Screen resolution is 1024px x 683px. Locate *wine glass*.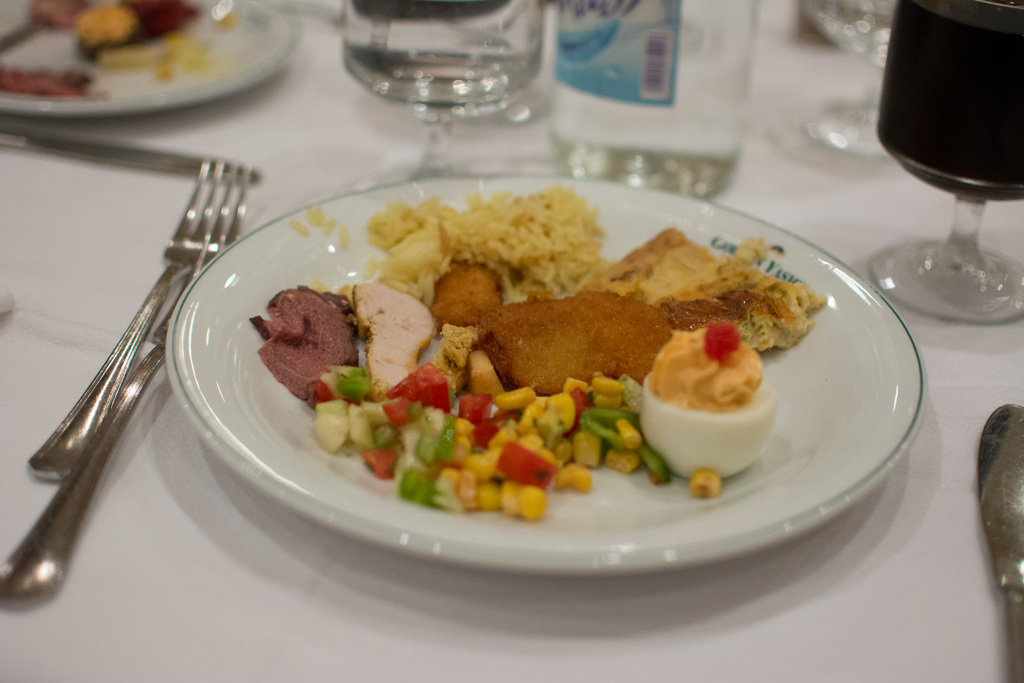
<bbox>339, 0, 545, 192</bbox>.
